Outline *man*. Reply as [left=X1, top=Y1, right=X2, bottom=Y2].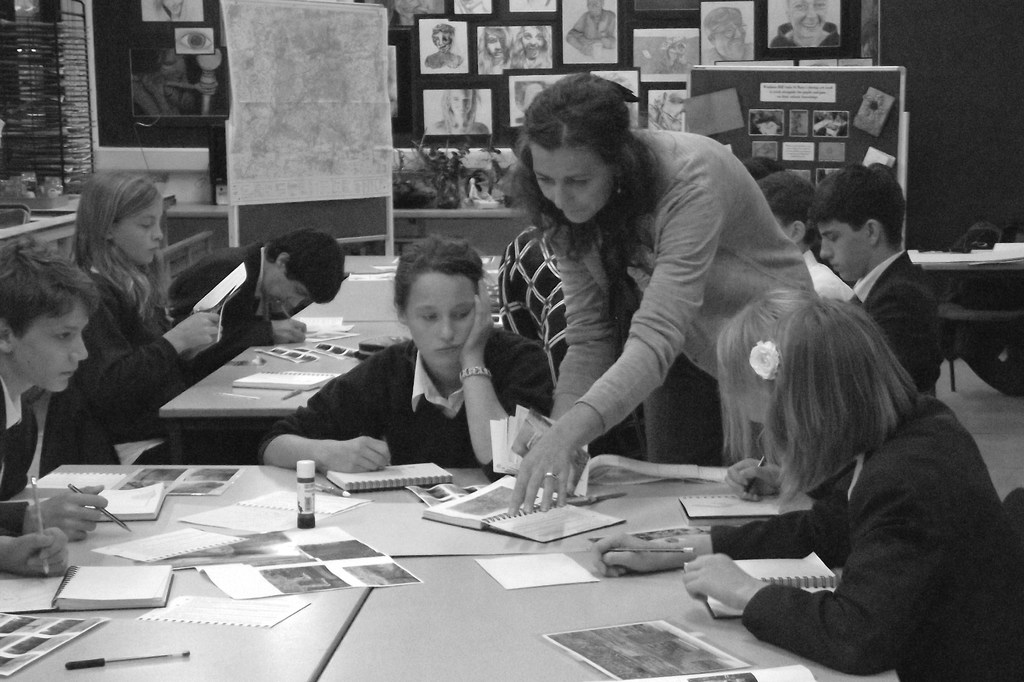
[left=773, top=0, right=840, bottom=51].
